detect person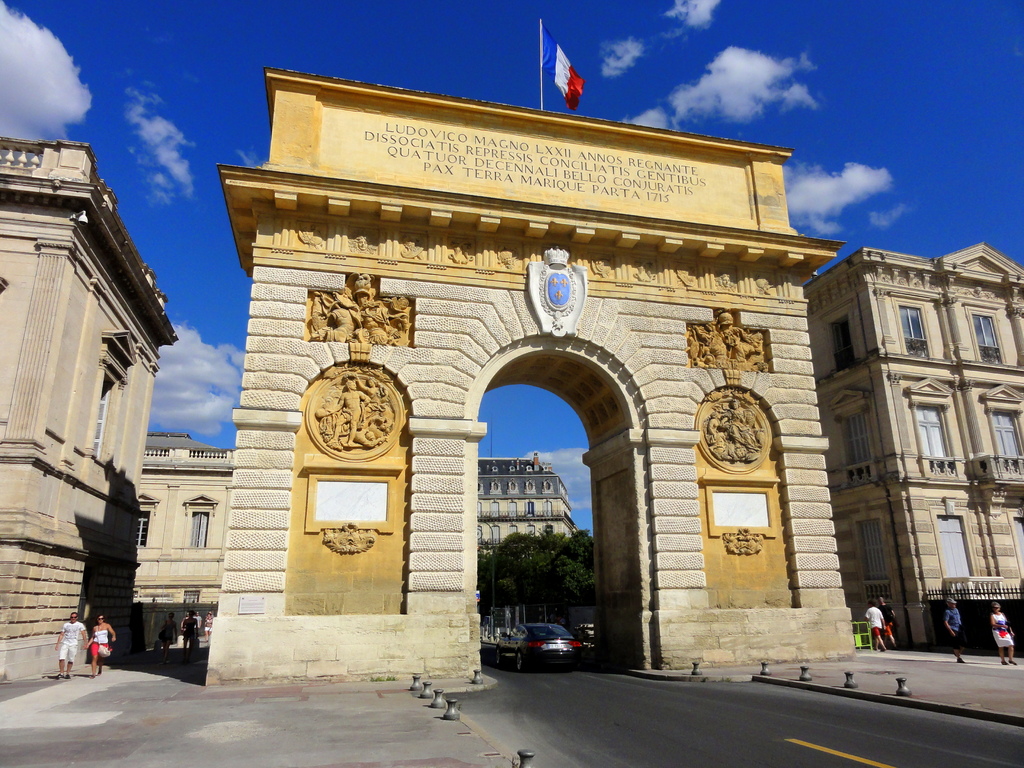
box(877, 595, 894, 643)
